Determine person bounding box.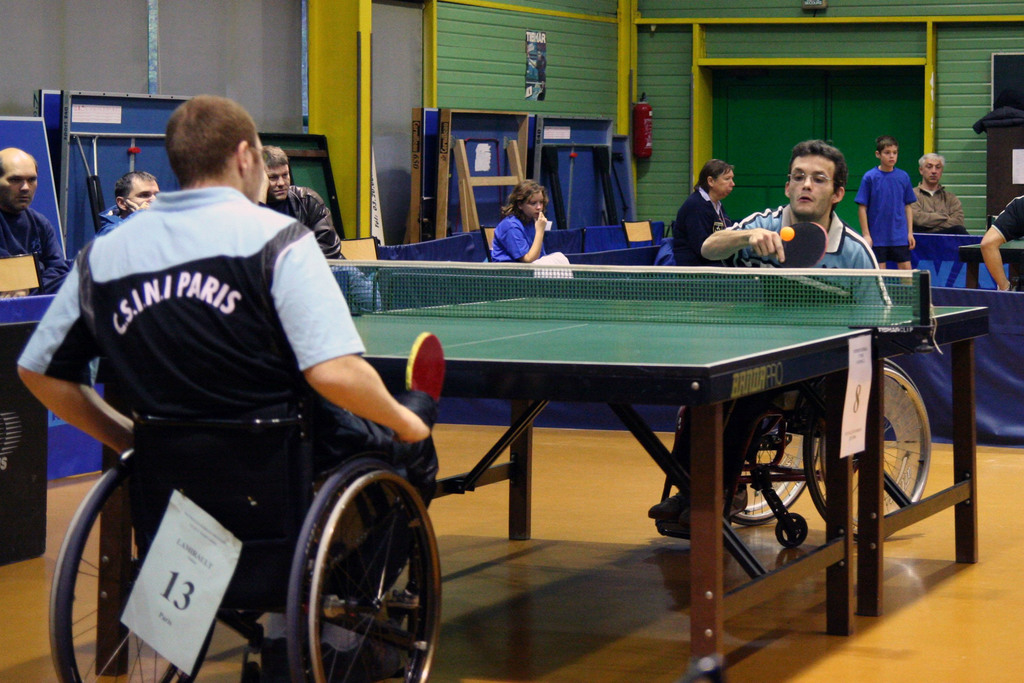
Determined: region(909, 147, 973, 234).
